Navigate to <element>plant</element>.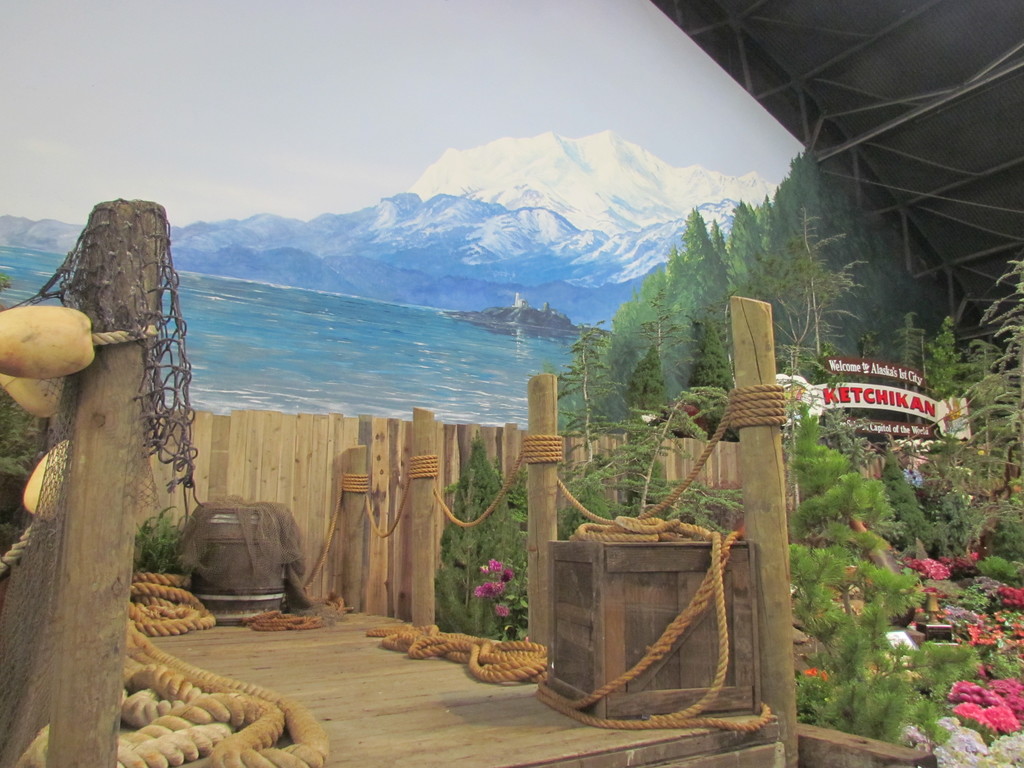
Navigation target: crop(895, 623, 998, 697).
